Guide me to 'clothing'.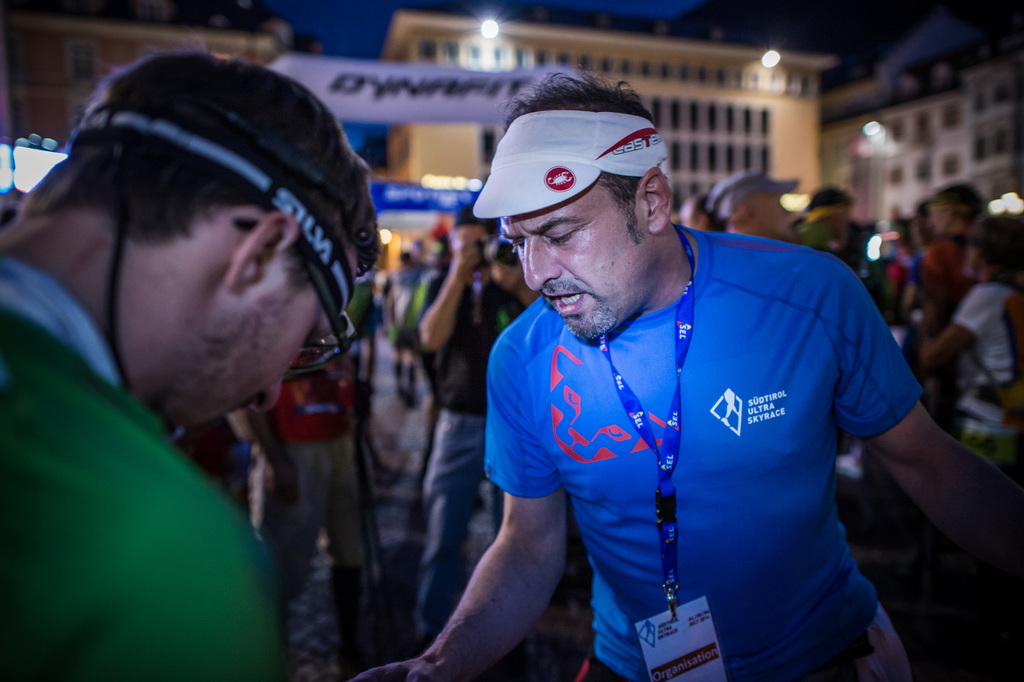
Guidance: [0, 301, 294, 681].
